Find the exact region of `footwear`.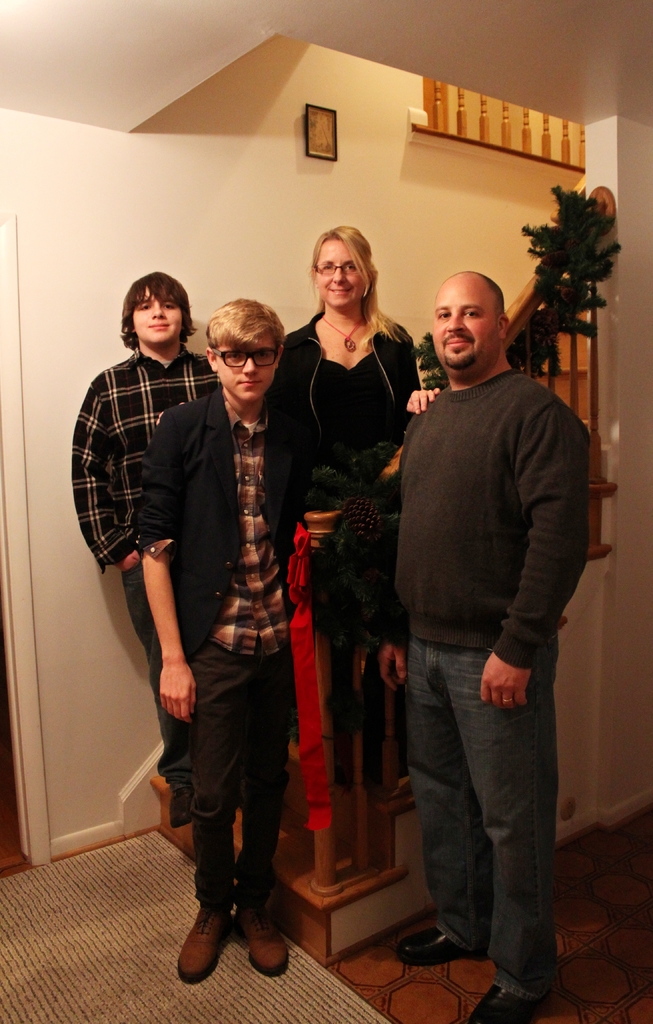
Exact region: bbox(170, 884, 259, 976).
